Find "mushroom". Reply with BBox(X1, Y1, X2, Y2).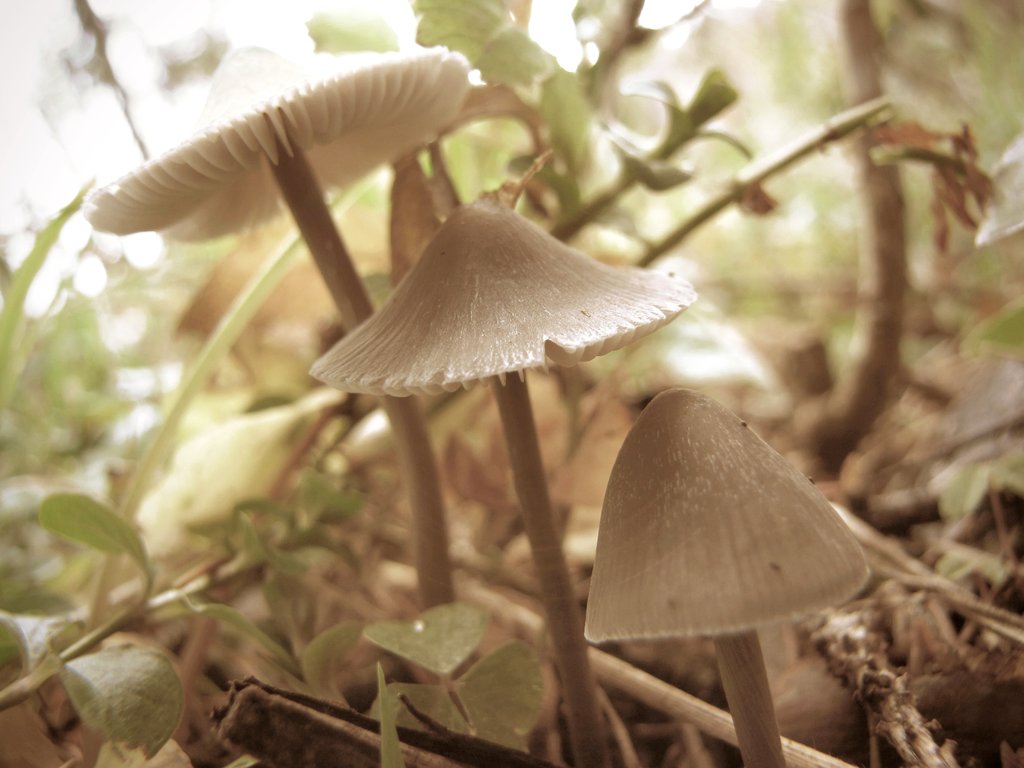
BBox(83, 45, 474, 675).
